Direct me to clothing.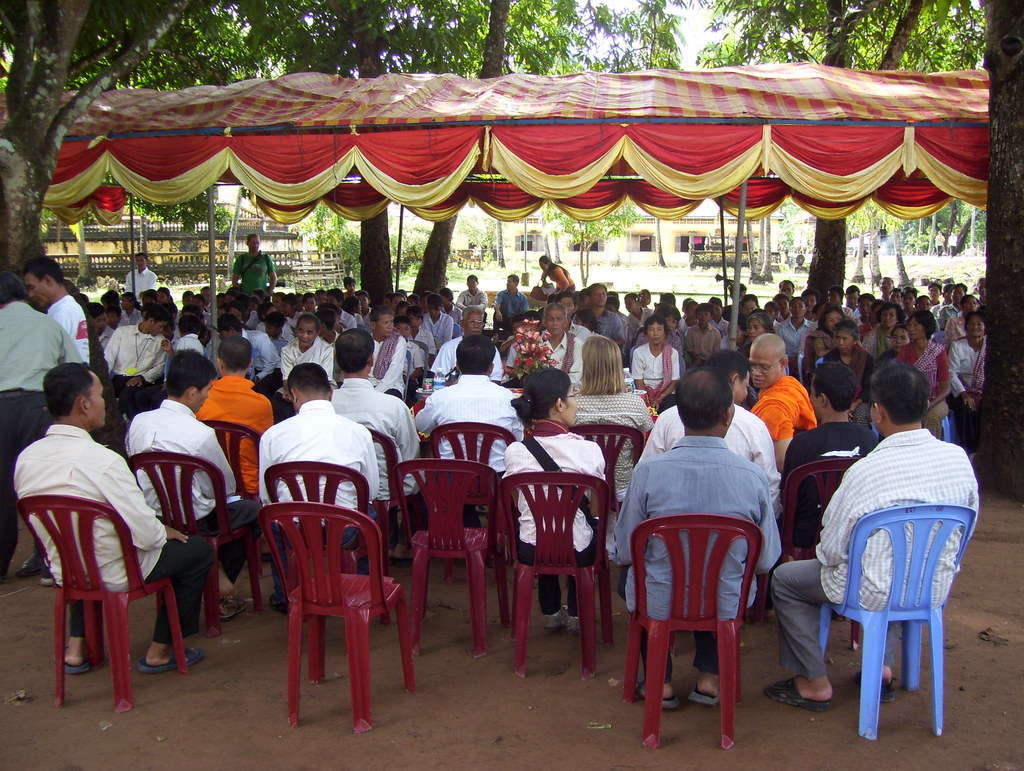
Direction: bbox(602, 444, 787, 606).
